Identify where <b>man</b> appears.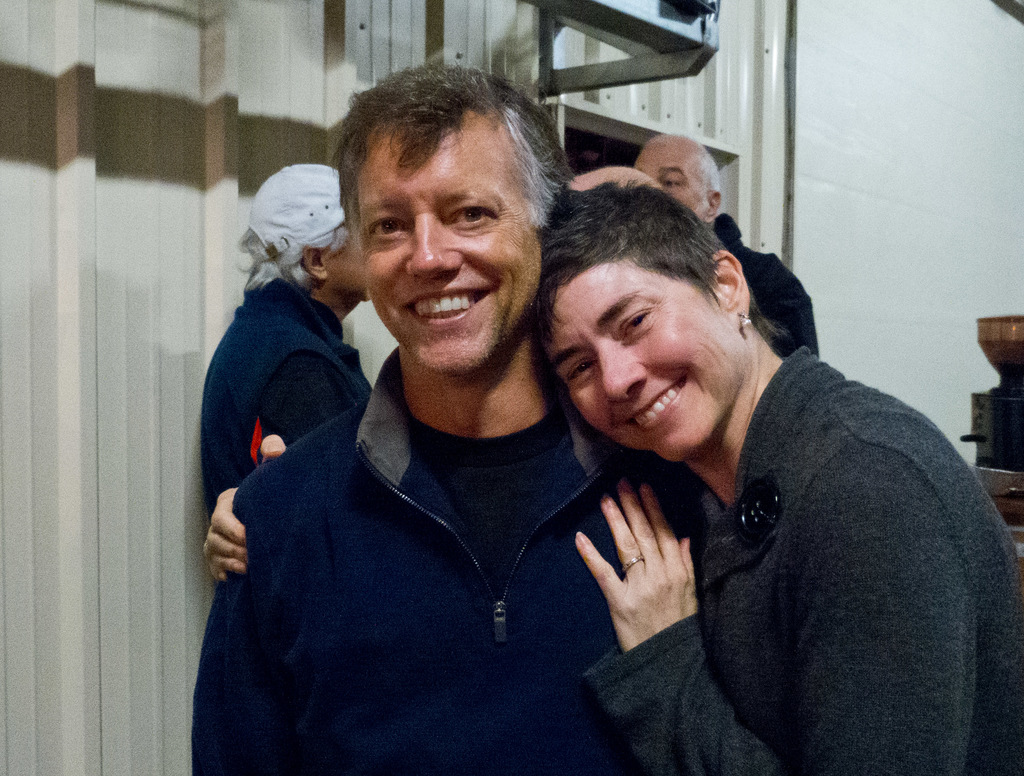
Appears at box(621, 128, 826, 358).
